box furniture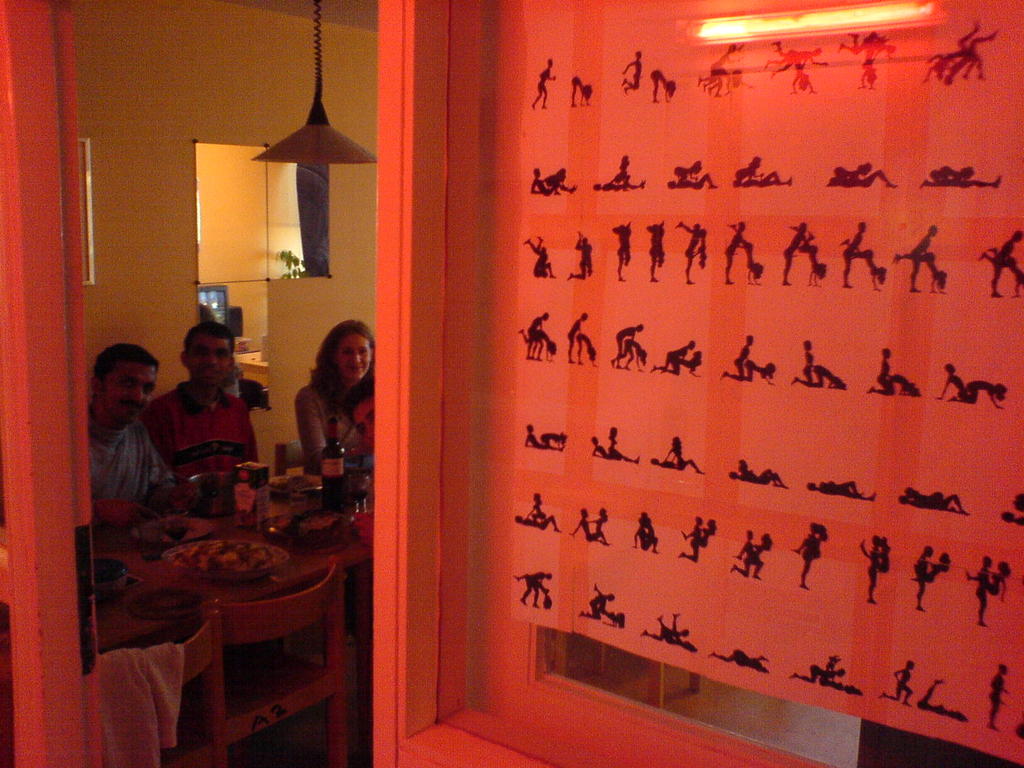
(x1=211, y1=561, x2=352, y2=767)
